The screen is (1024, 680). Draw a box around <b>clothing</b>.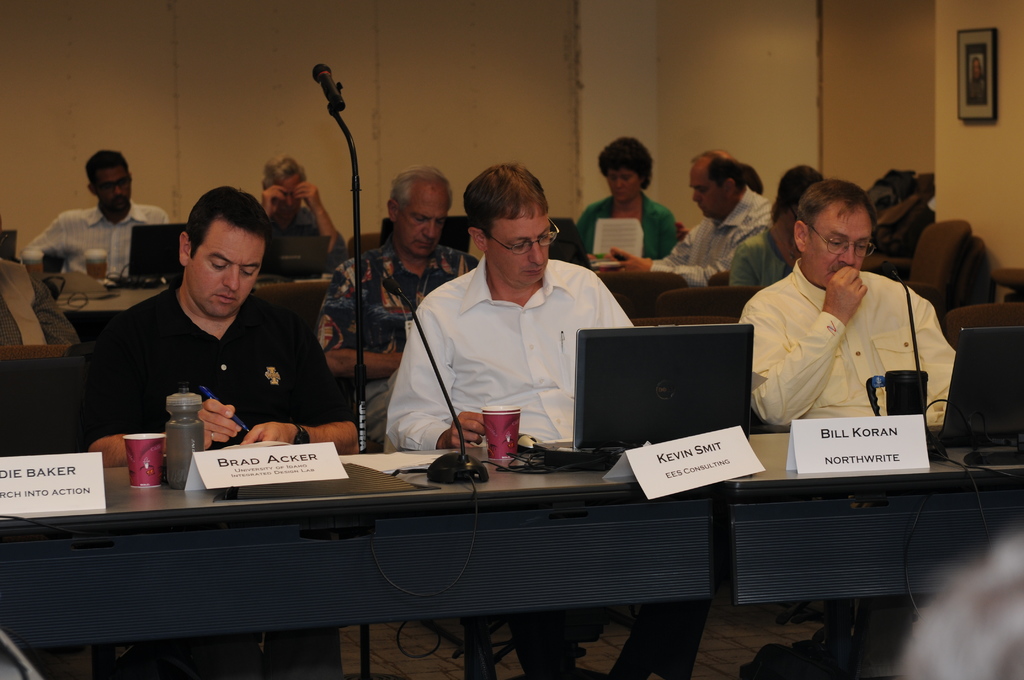
(22, 201, 169, 275).
